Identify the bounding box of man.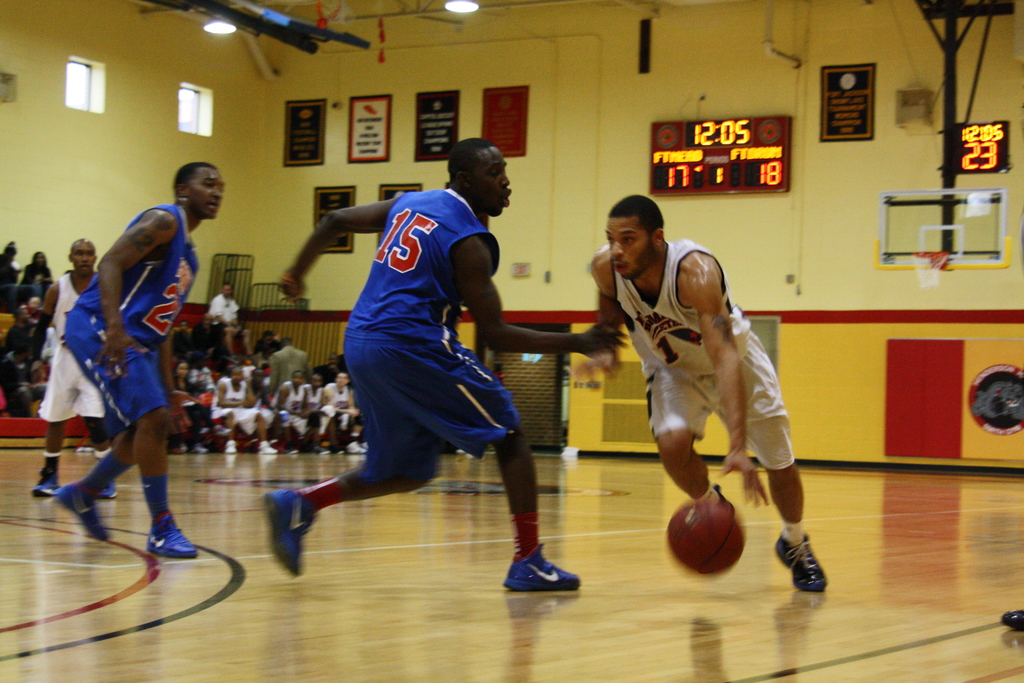
[323, 353, 347, 381].
